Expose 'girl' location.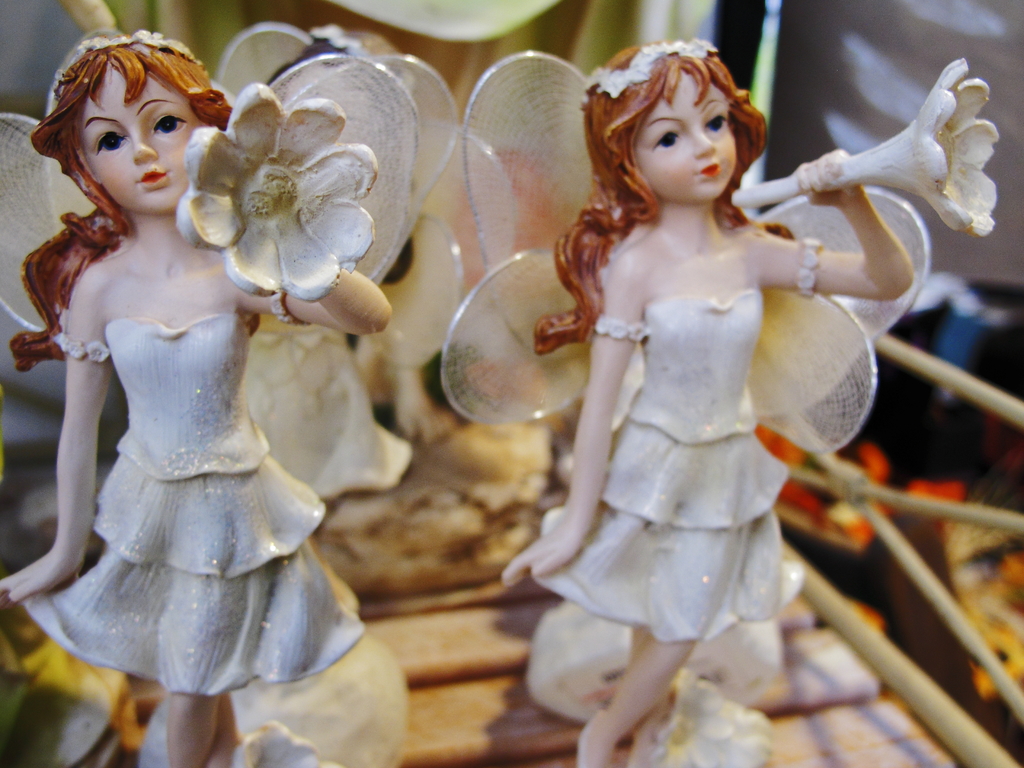
Exposed at 499/33/915/767.
